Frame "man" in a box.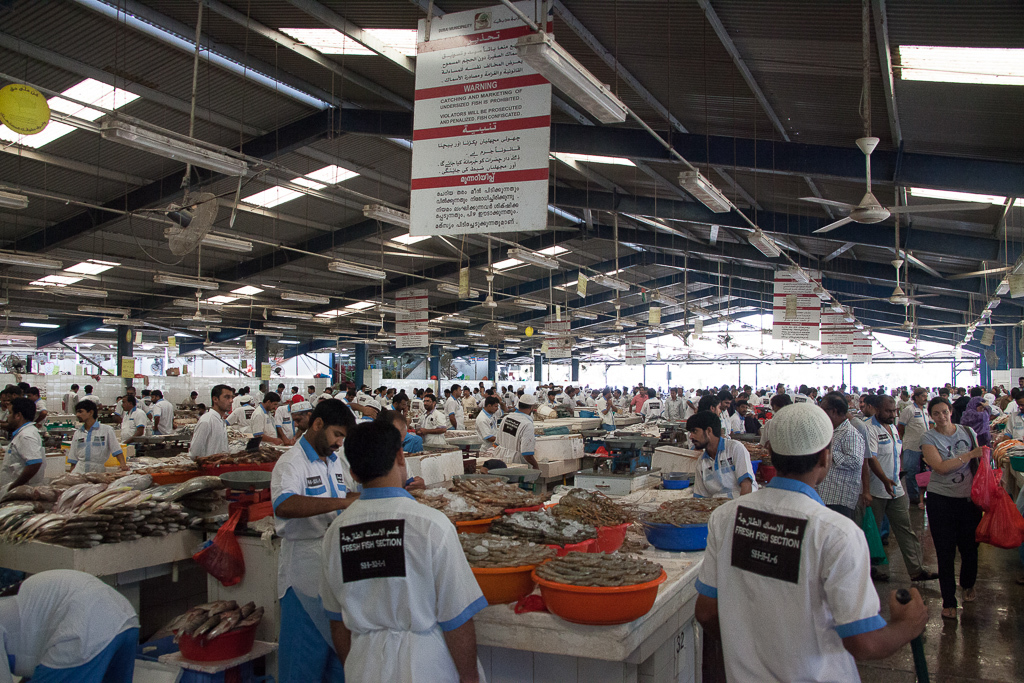
region(0, 399, 48, 502).
